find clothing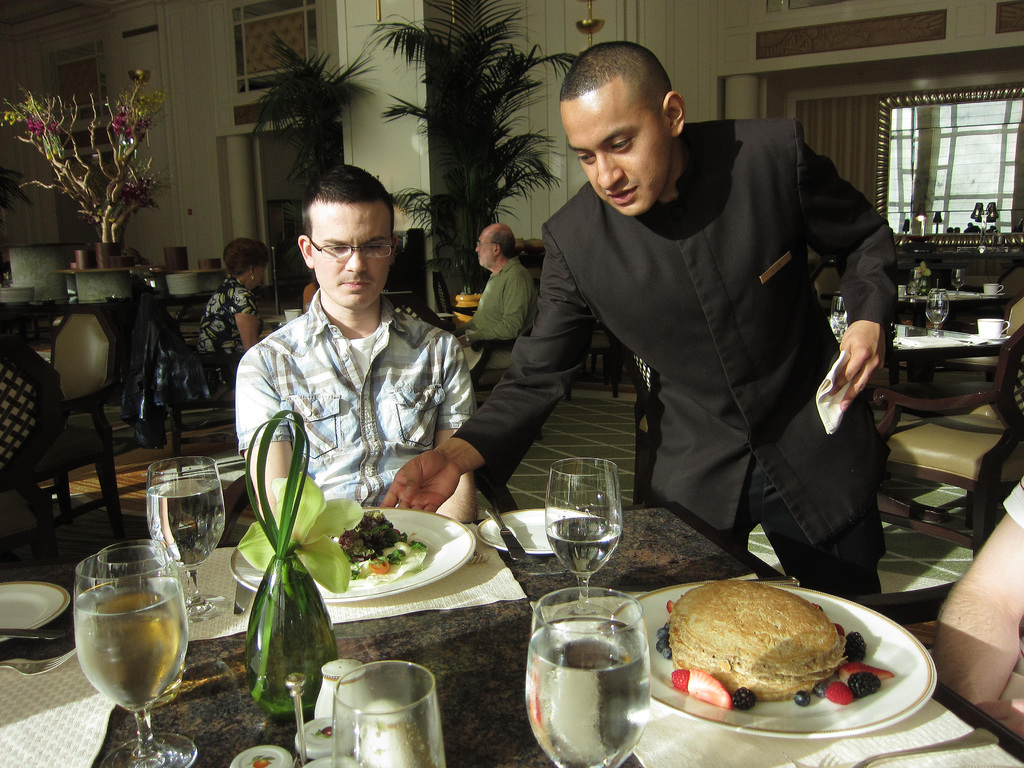
rect(238, 289, 460, 504)
